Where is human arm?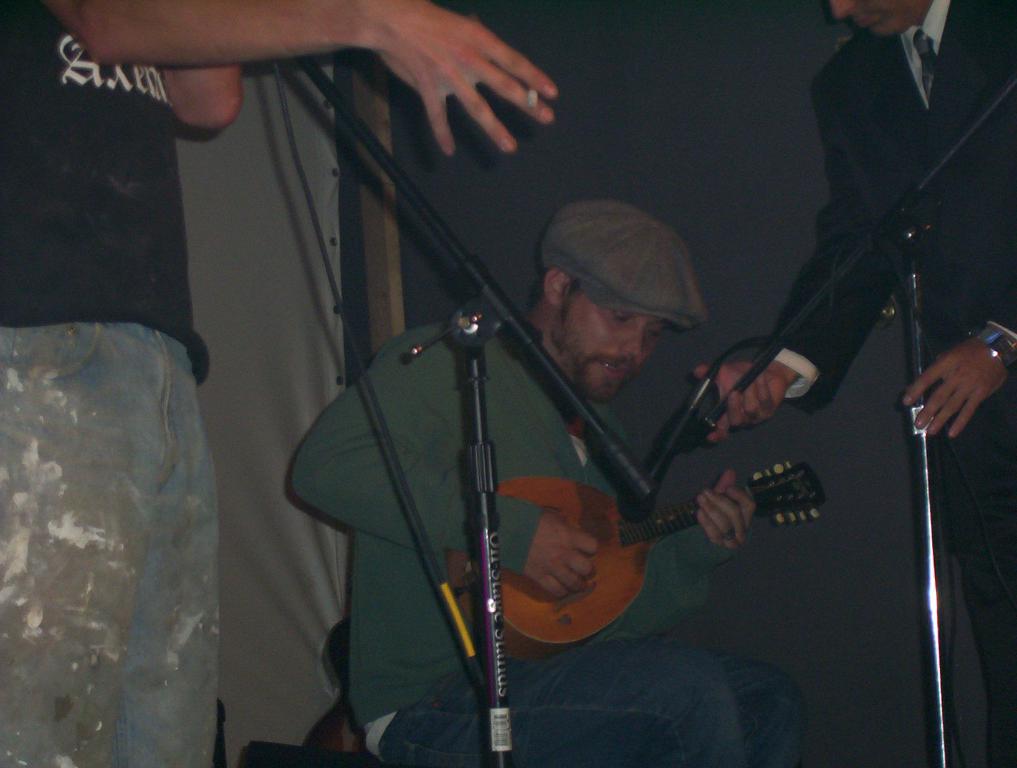
detection(688, 35, 909, 446).
